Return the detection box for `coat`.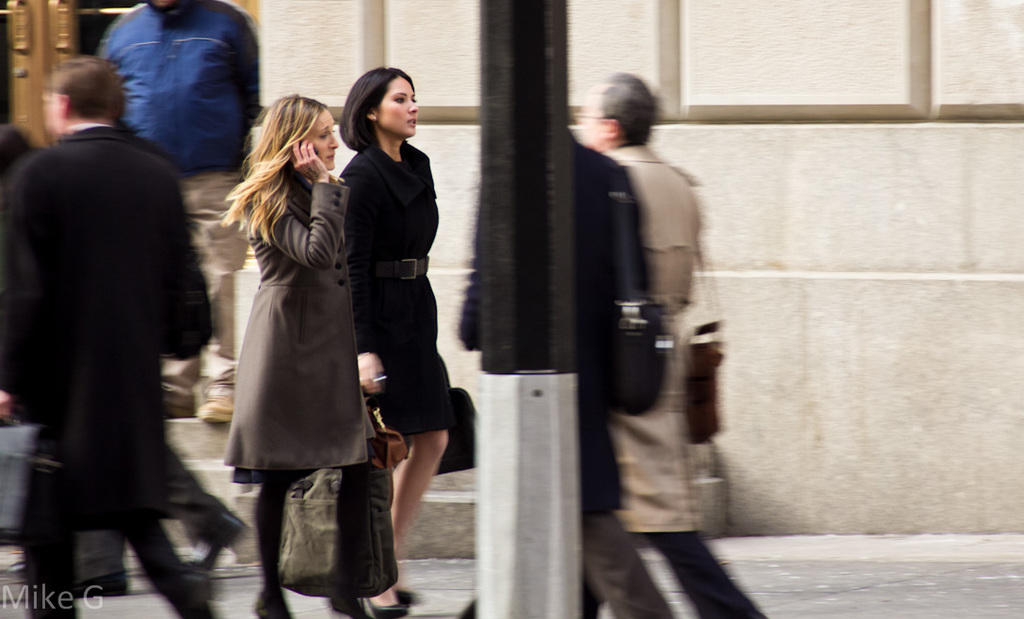
<bbox>607, 132, 706, 310</bbox>.
